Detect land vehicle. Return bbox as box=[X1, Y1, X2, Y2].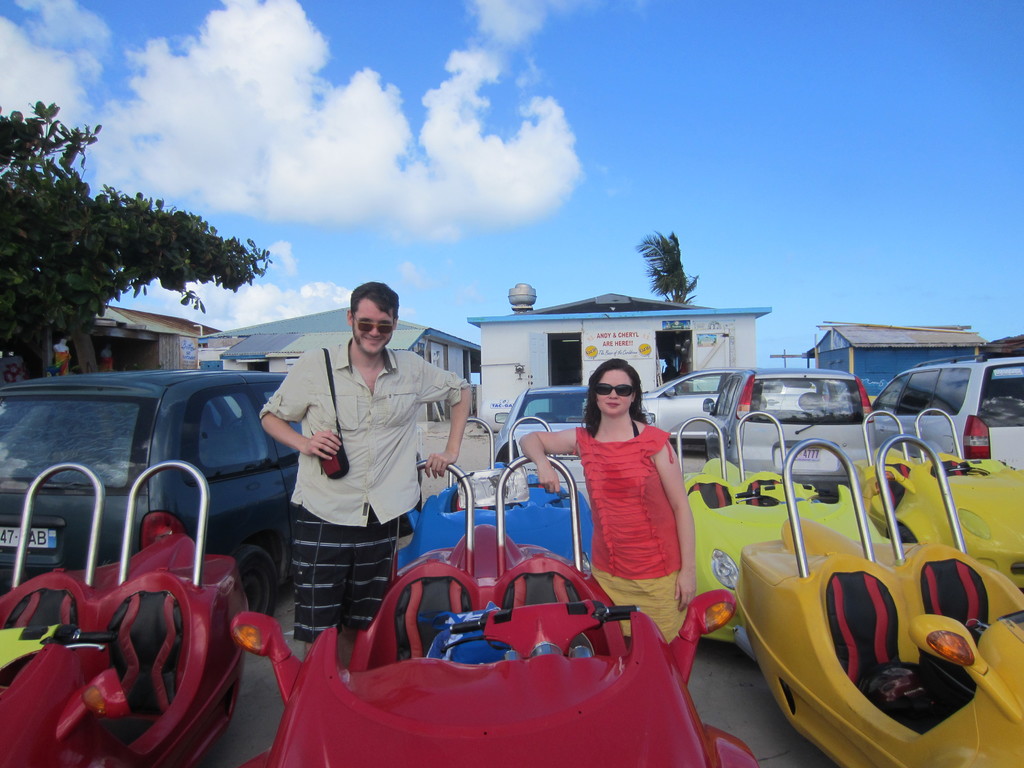
box=[698, 363, 877, 502].
